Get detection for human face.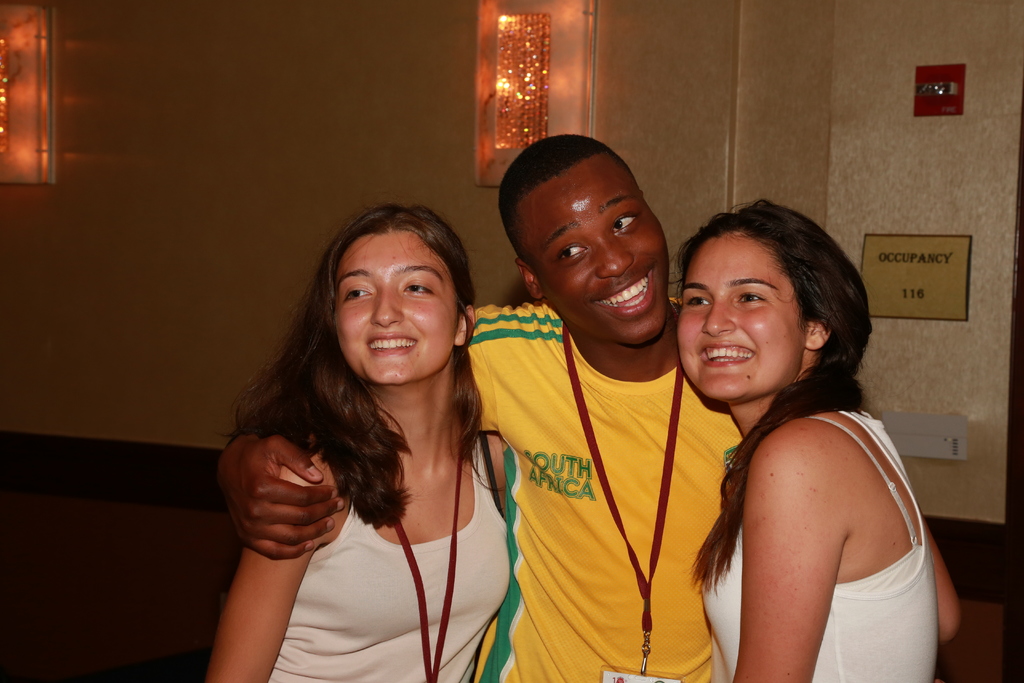
Detection: l=510, t=152, r=673, b=349.
